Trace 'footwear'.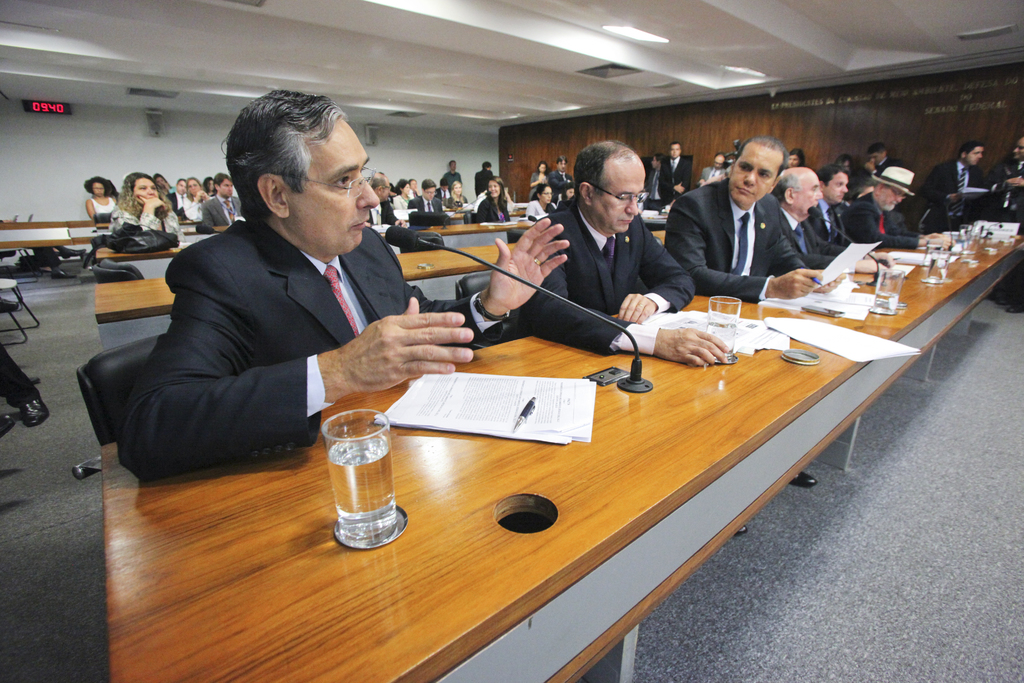
Traced to 0, 413, 21, 441.
